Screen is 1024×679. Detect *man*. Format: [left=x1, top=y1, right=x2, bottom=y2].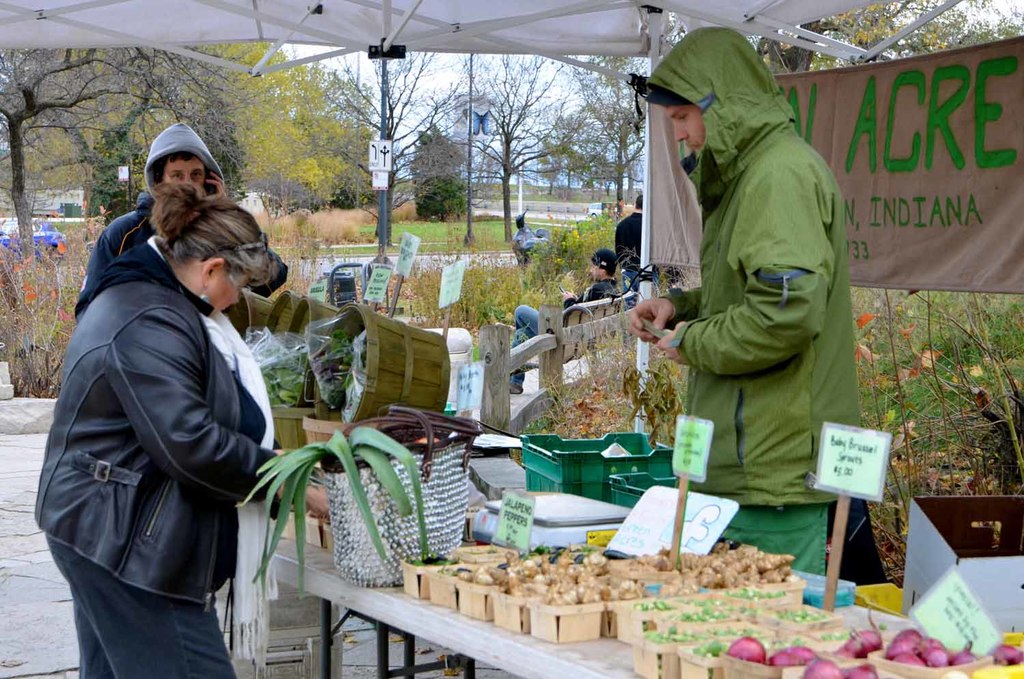
[left=644, top=24, right=881, bottom=559].
